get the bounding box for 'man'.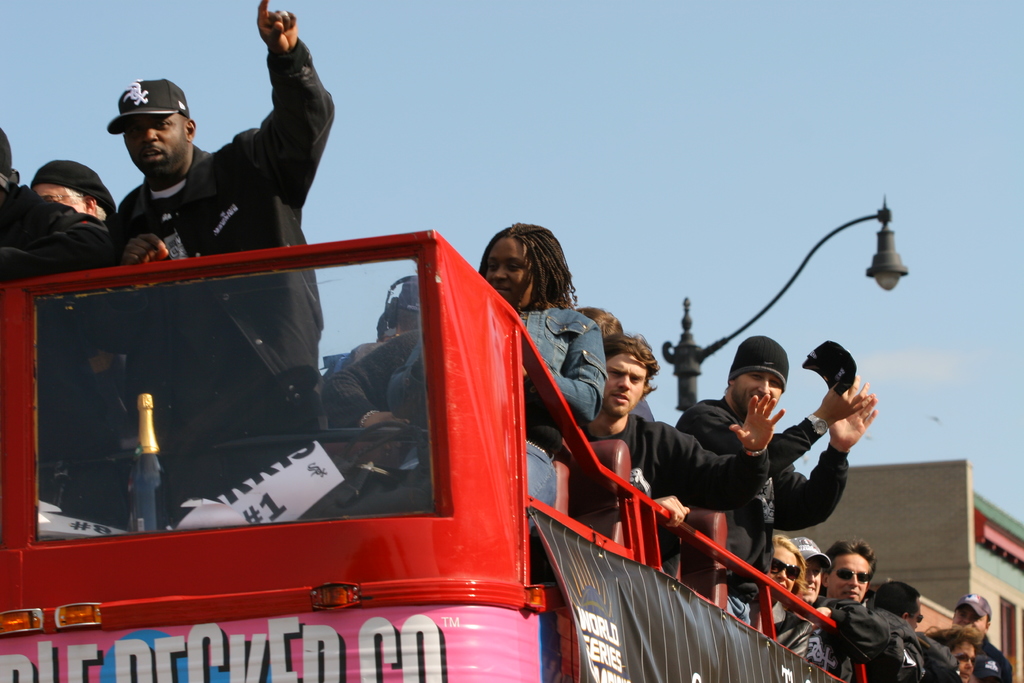
locate(577, 297, 632, 340).
